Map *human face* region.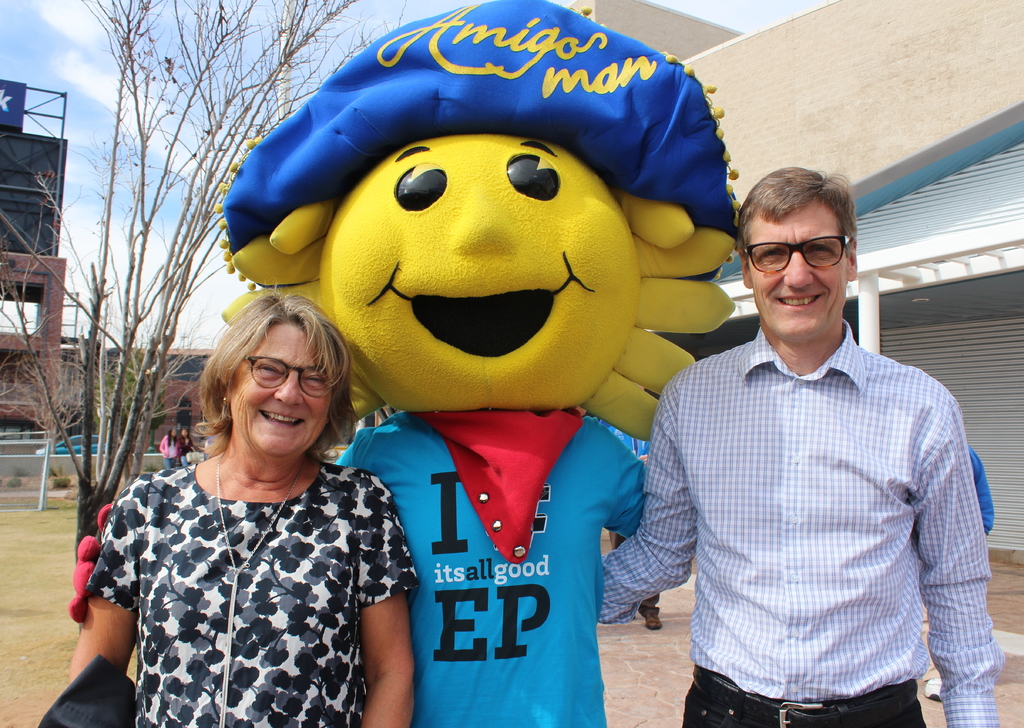
Mapped to Rect(316, 136, 634, 419).
